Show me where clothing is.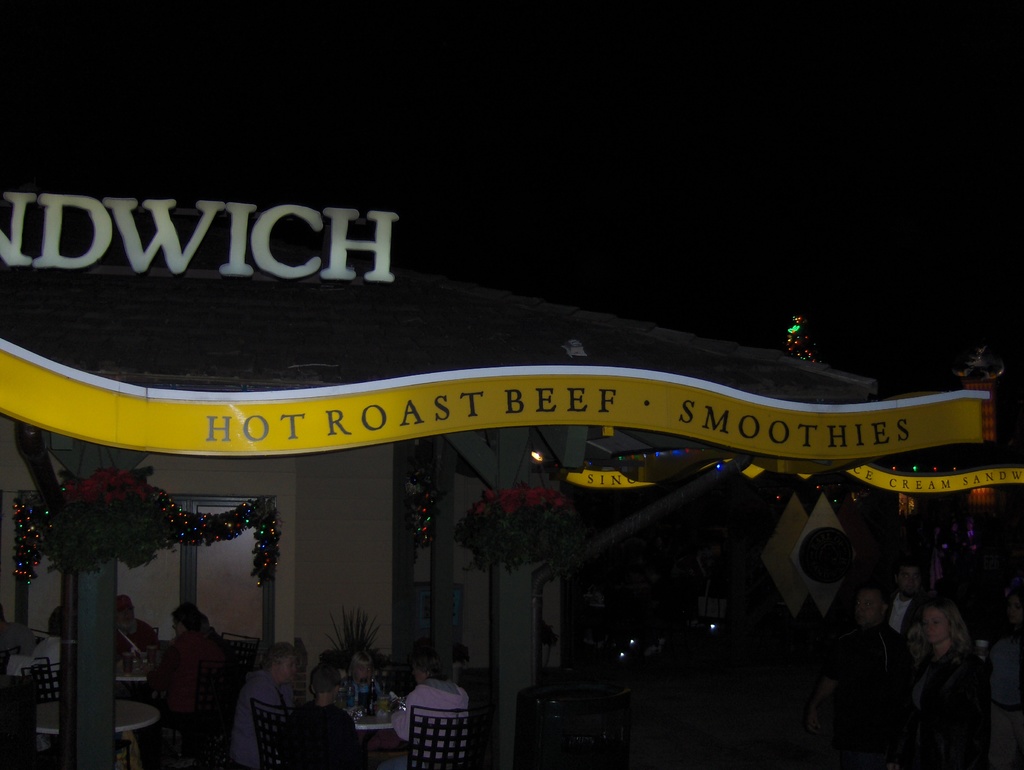
clothing is at <bbox>148, 634, 241, 752</bbox>.
